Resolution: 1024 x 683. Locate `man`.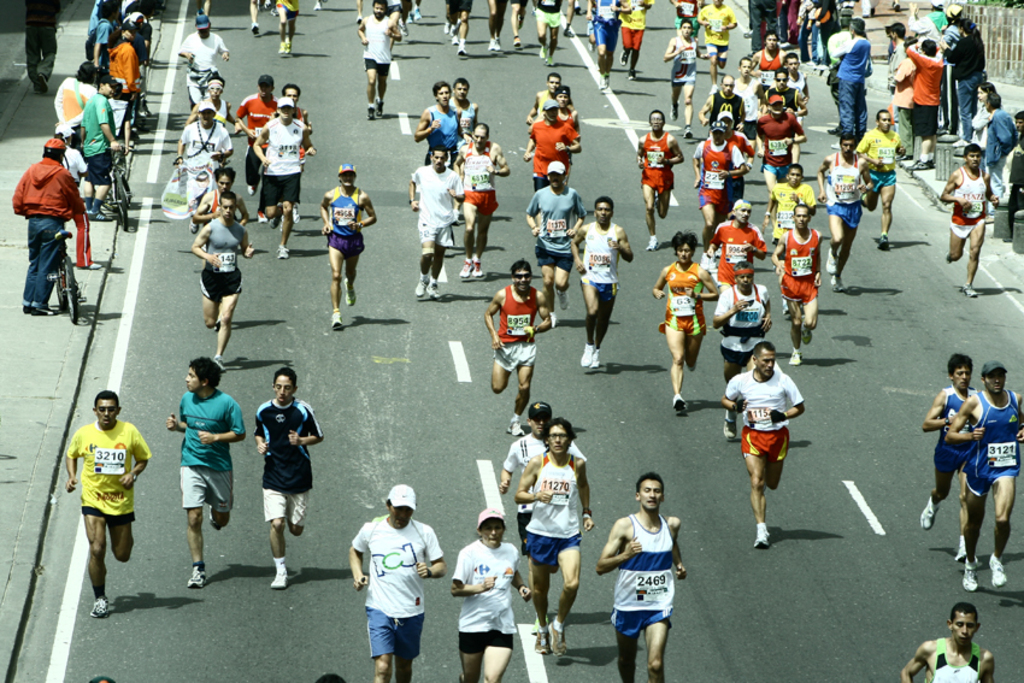
[left=859, top=107, right=908, bottom=252].
